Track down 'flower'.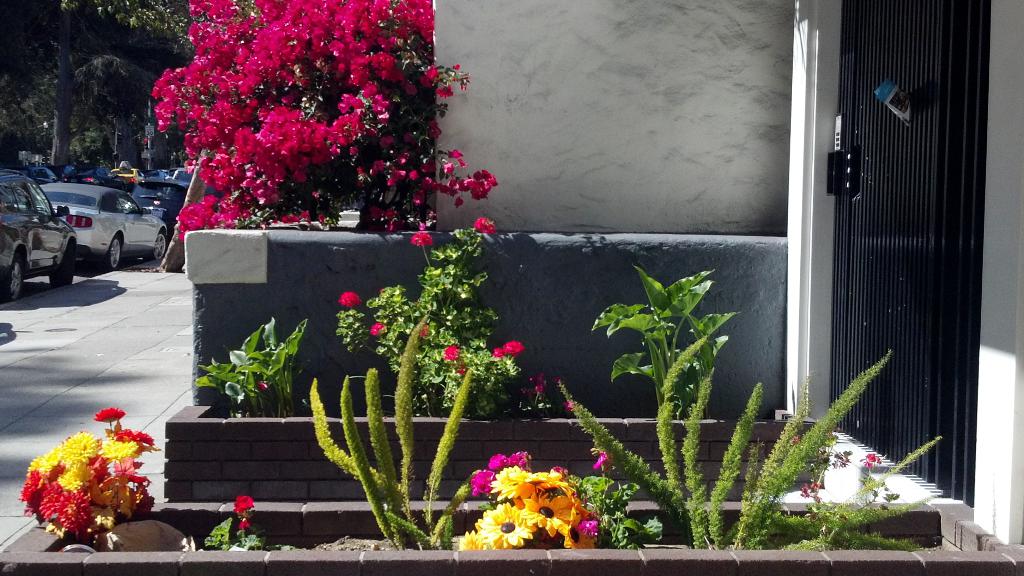
Tracked to 474 213 490 236.
